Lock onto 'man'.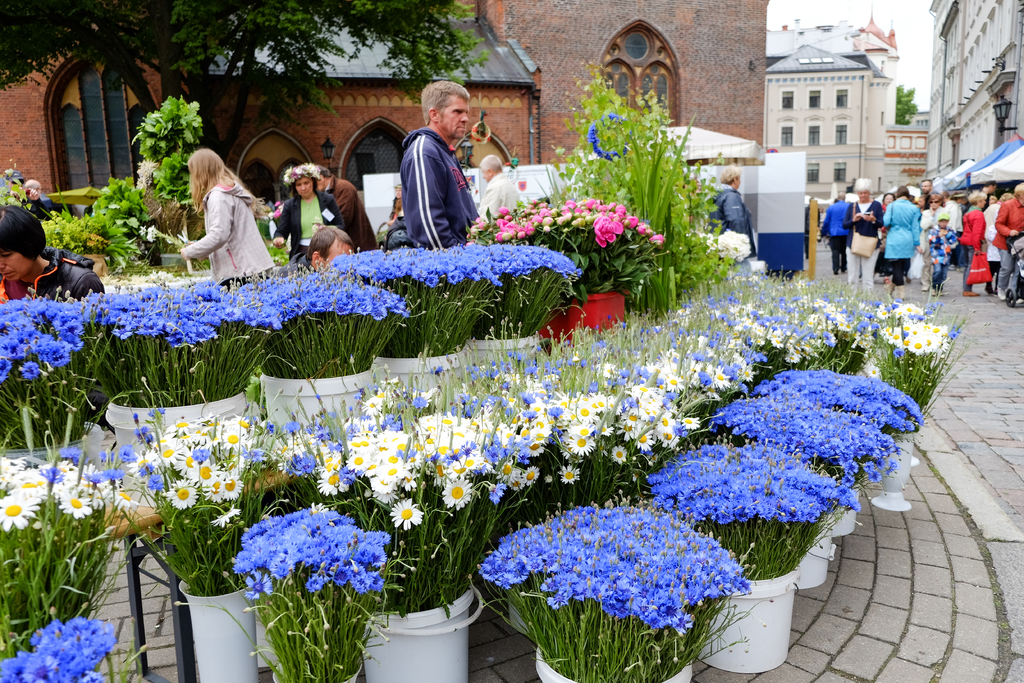
Locked: region(984, 181, 998, 204).
